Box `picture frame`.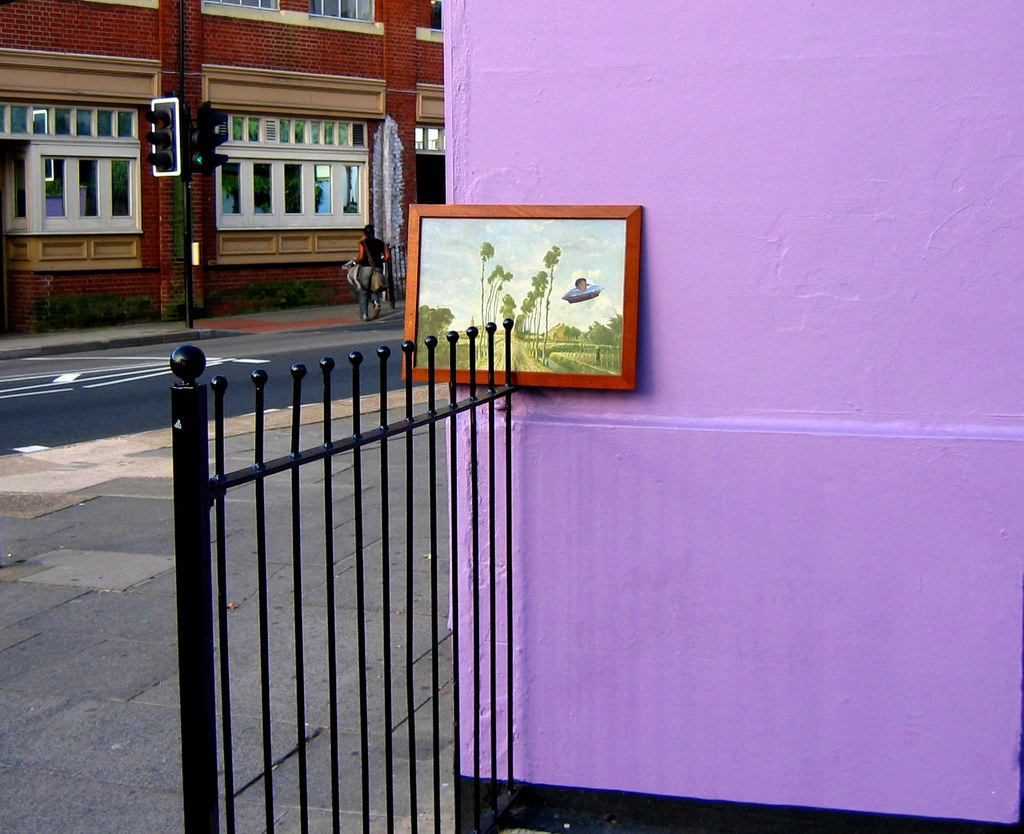
Rect(445, 184, 653, 413).
